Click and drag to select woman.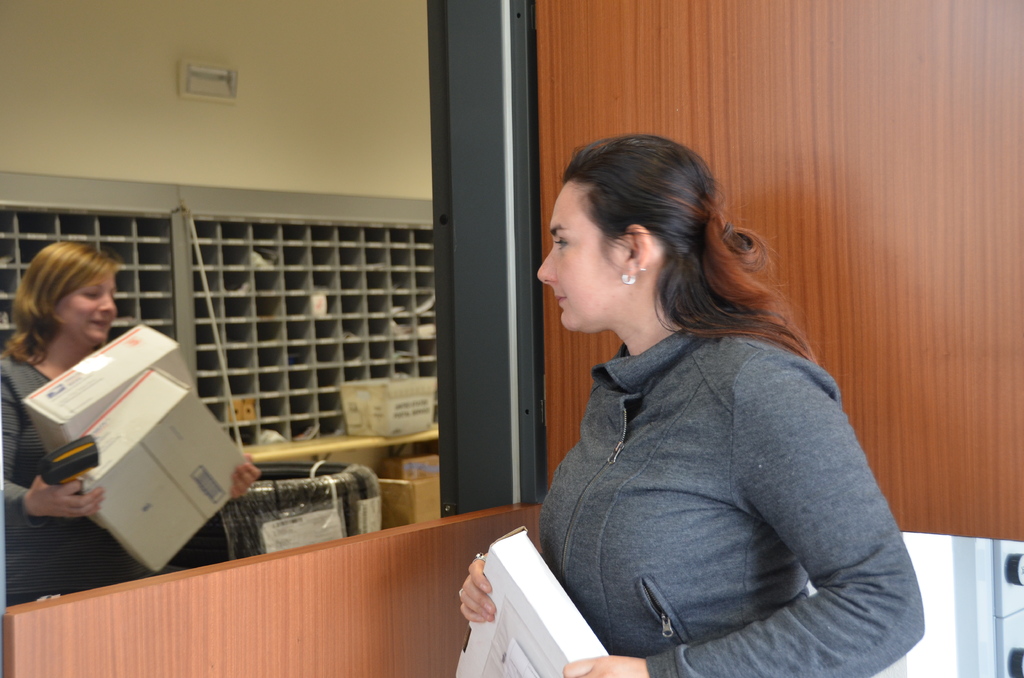
Selection: rect(0, 242, 261, 604).
